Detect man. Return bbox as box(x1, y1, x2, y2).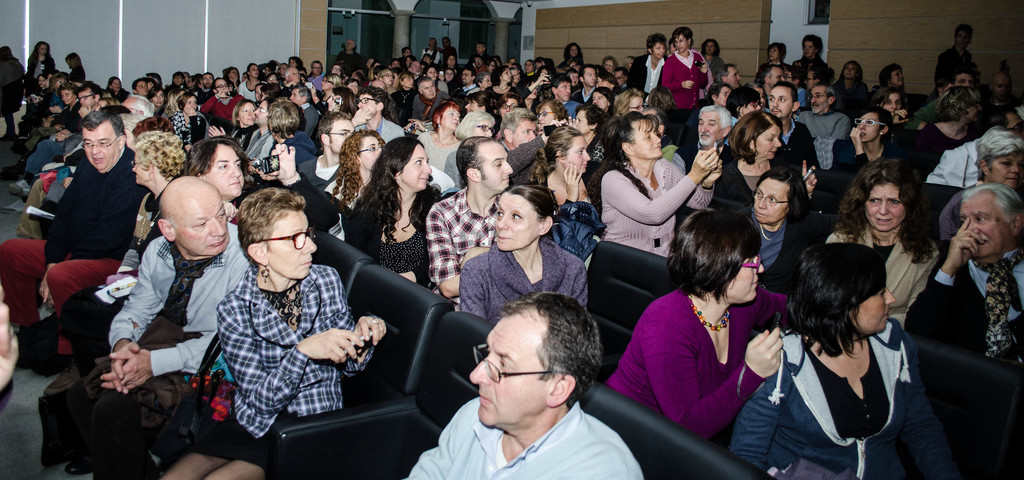
box(905, 184, 1023, 355).
